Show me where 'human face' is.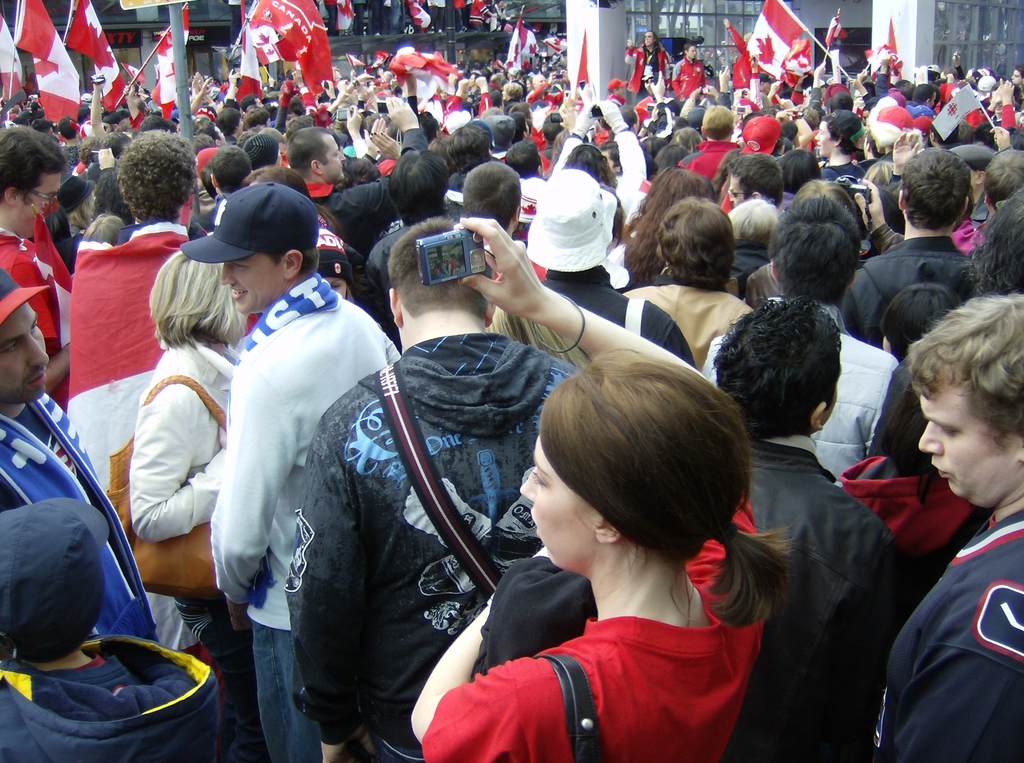
'human face' is at 0 305 51 402.
